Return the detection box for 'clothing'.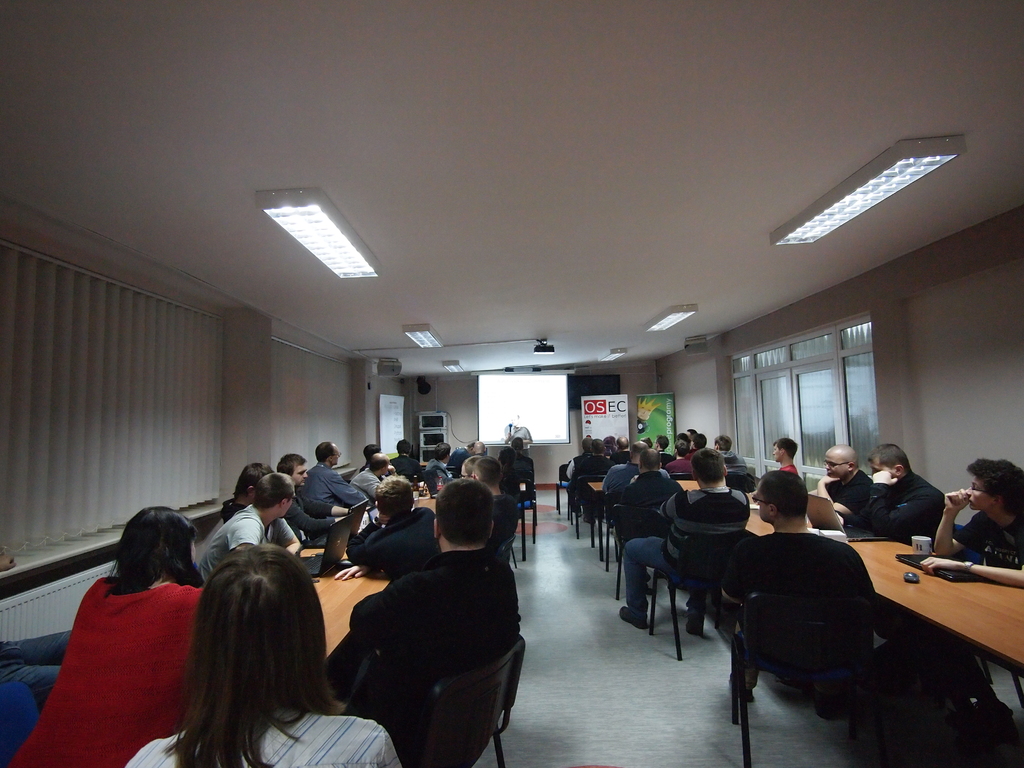
locate(779, 459, 803, 479).
